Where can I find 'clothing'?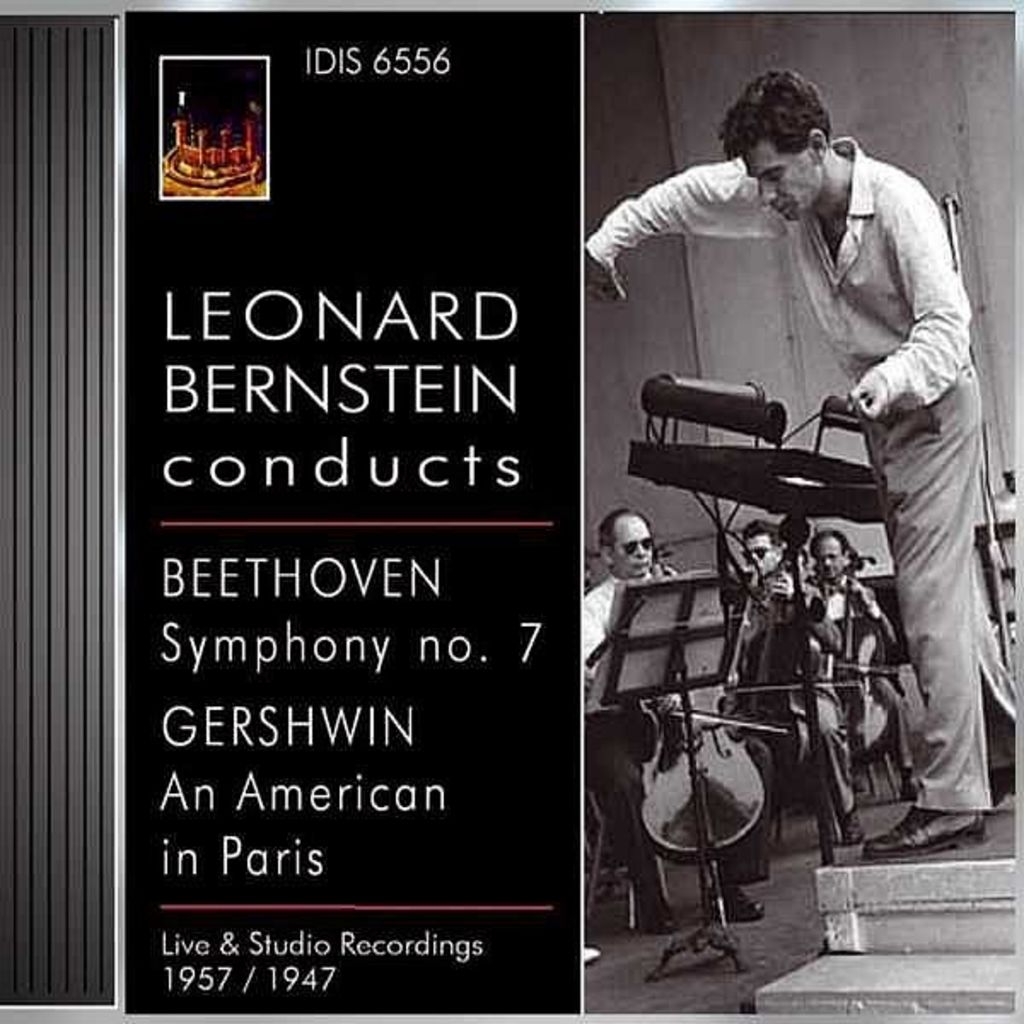
You can find it at box=[580, 570, 683, 940].
